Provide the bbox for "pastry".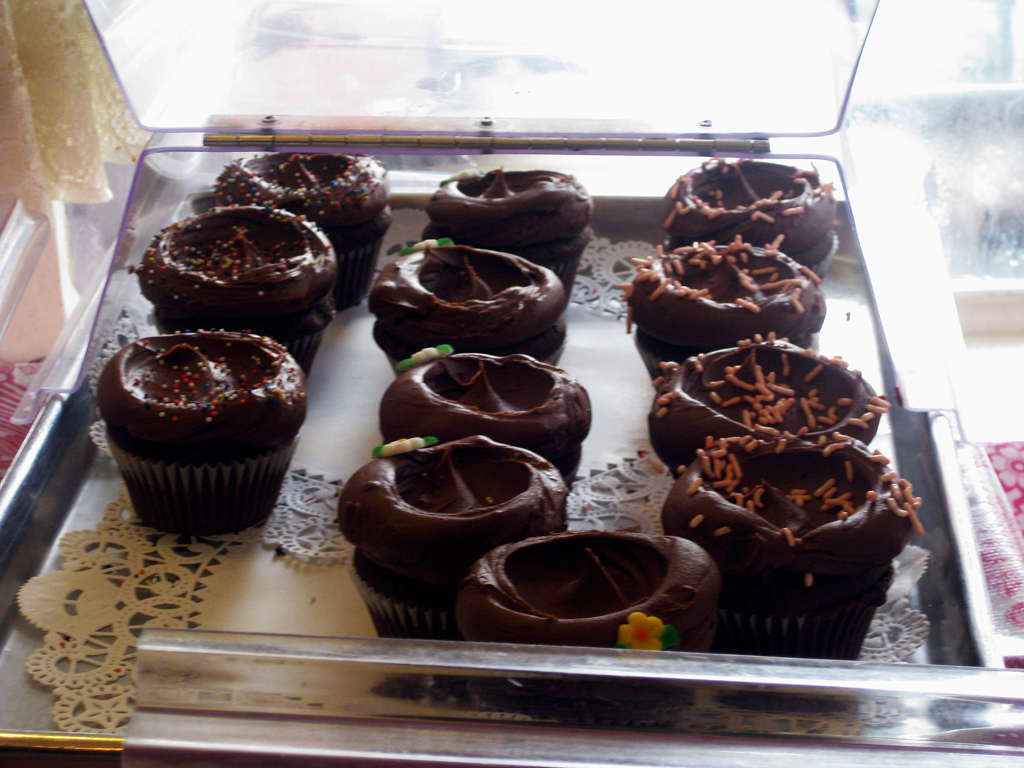
[659, 433, 923, 663].
